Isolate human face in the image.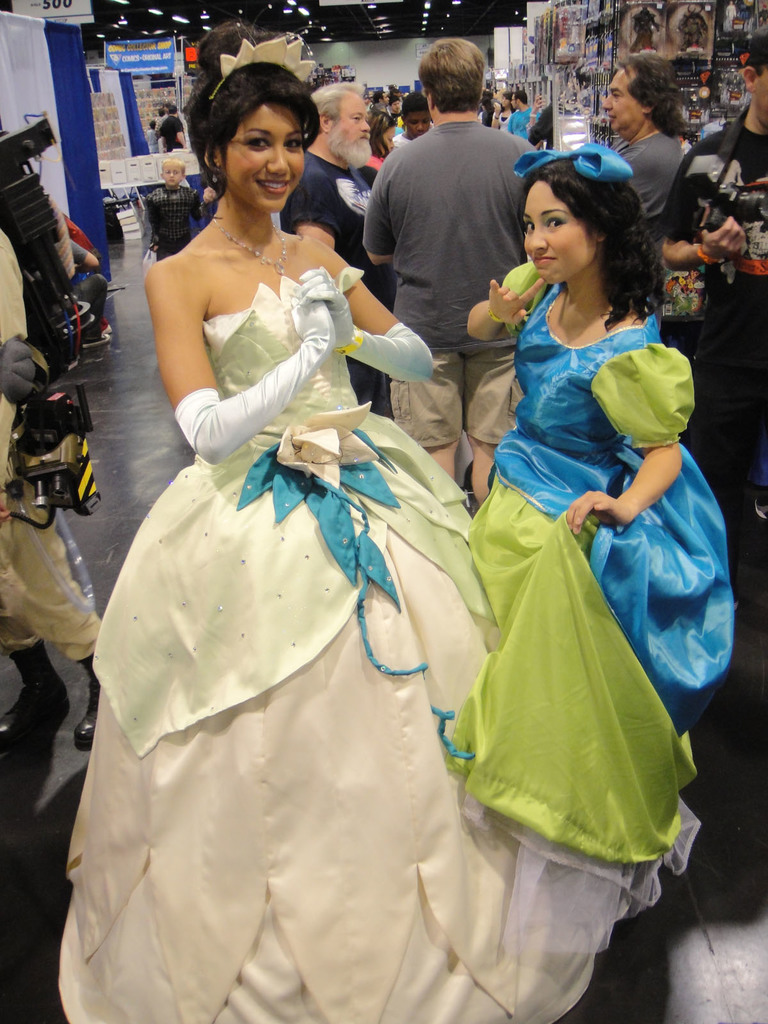
Isolated region: 403:113:429:136.
